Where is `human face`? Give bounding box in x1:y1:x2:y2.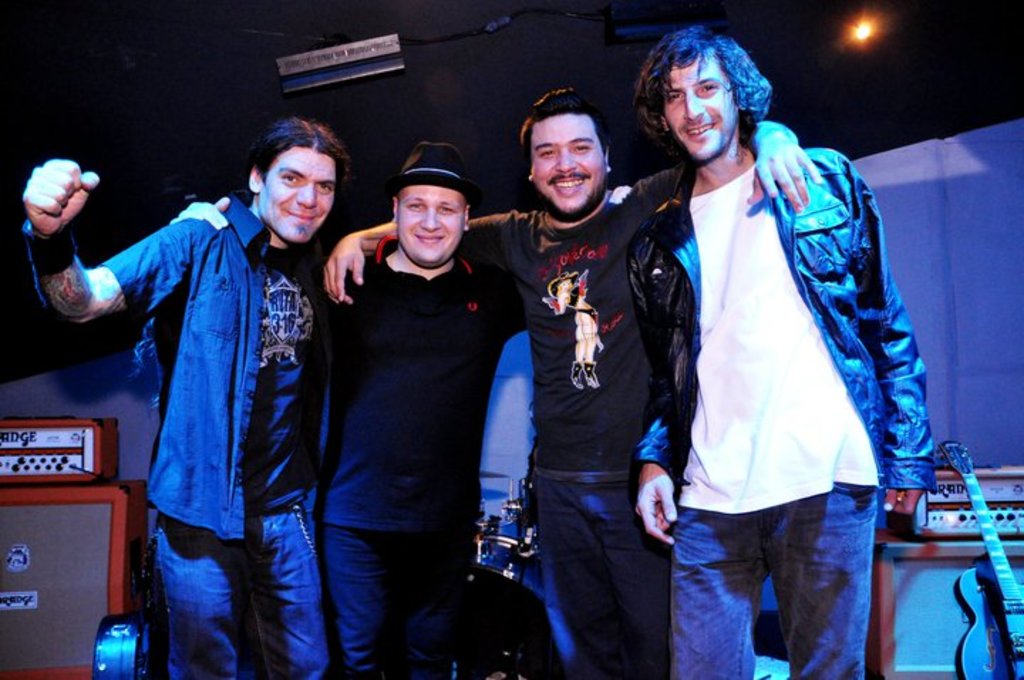
530:112:603:215.
